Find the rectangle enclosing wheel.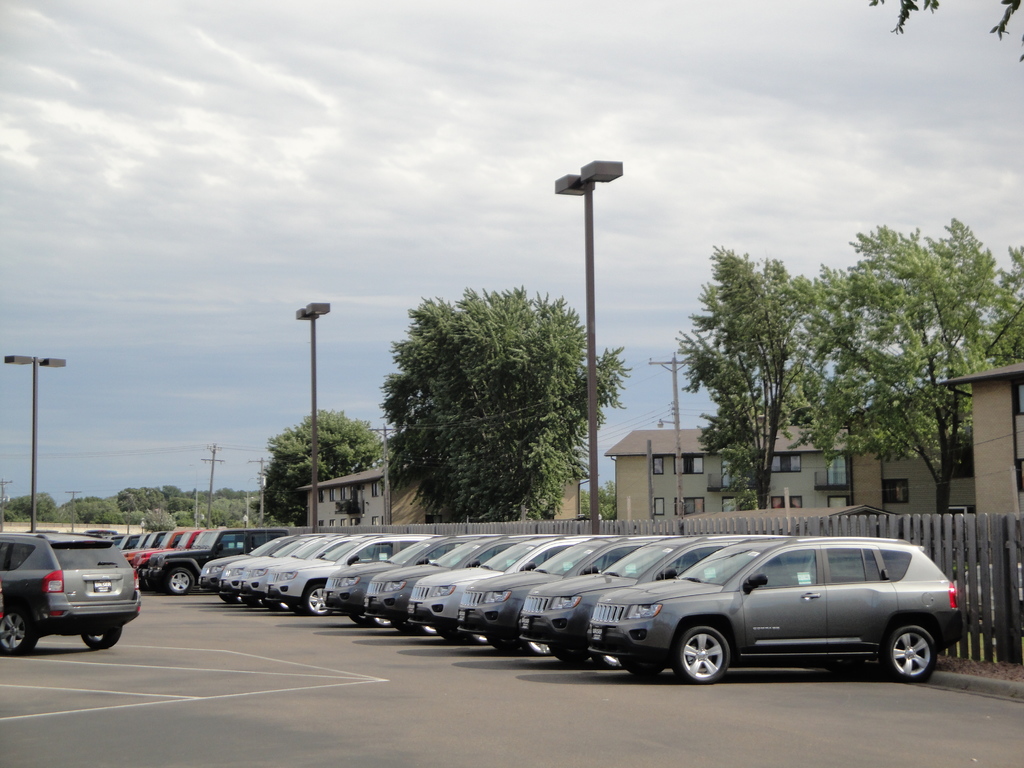
468/633/492/645.
